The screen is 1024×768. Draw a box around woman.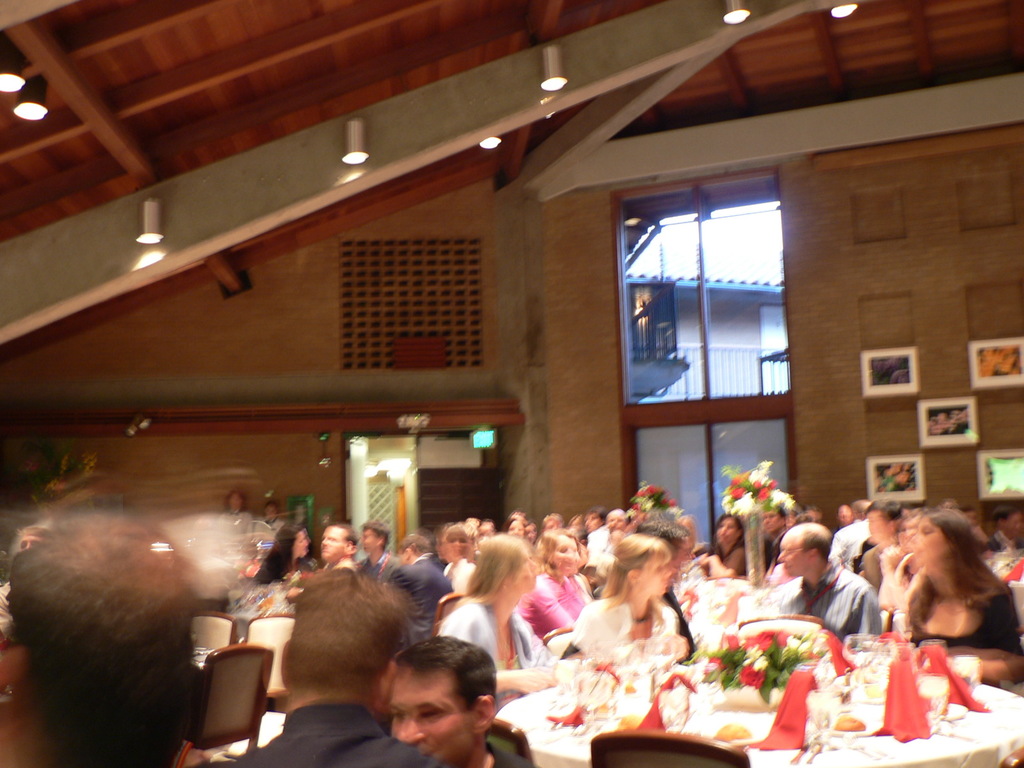
select_region(525, 531, 597, 632).
